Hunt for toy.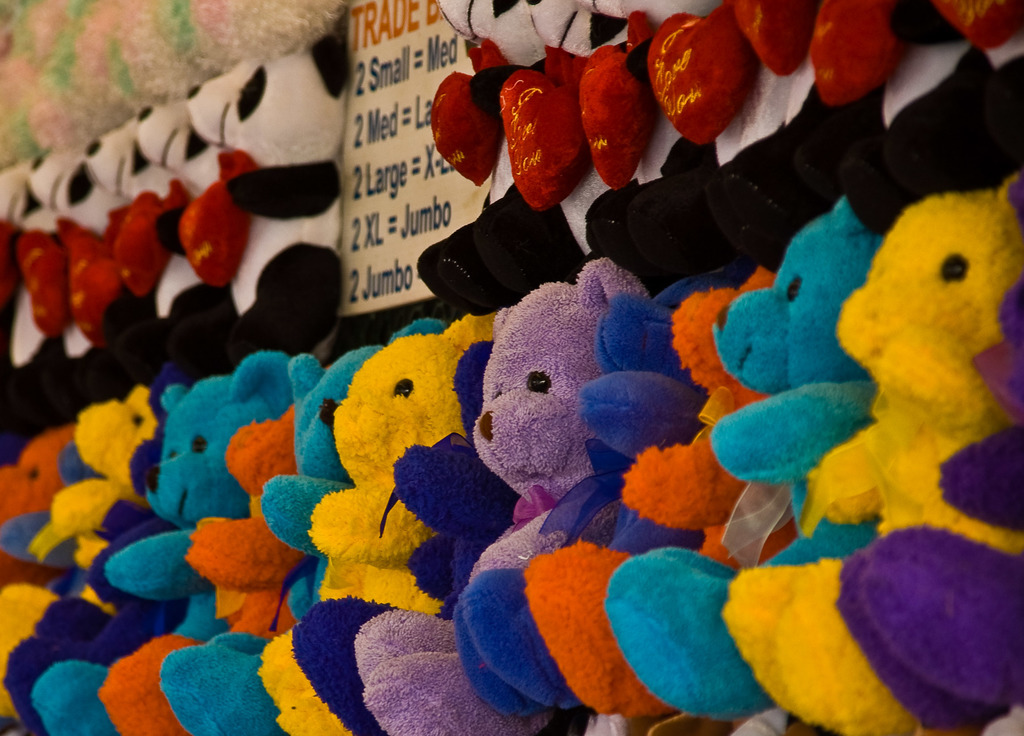
Hunted down at {"x1": 0, "y1": 381, "x2": 161, "y2": 724}.
